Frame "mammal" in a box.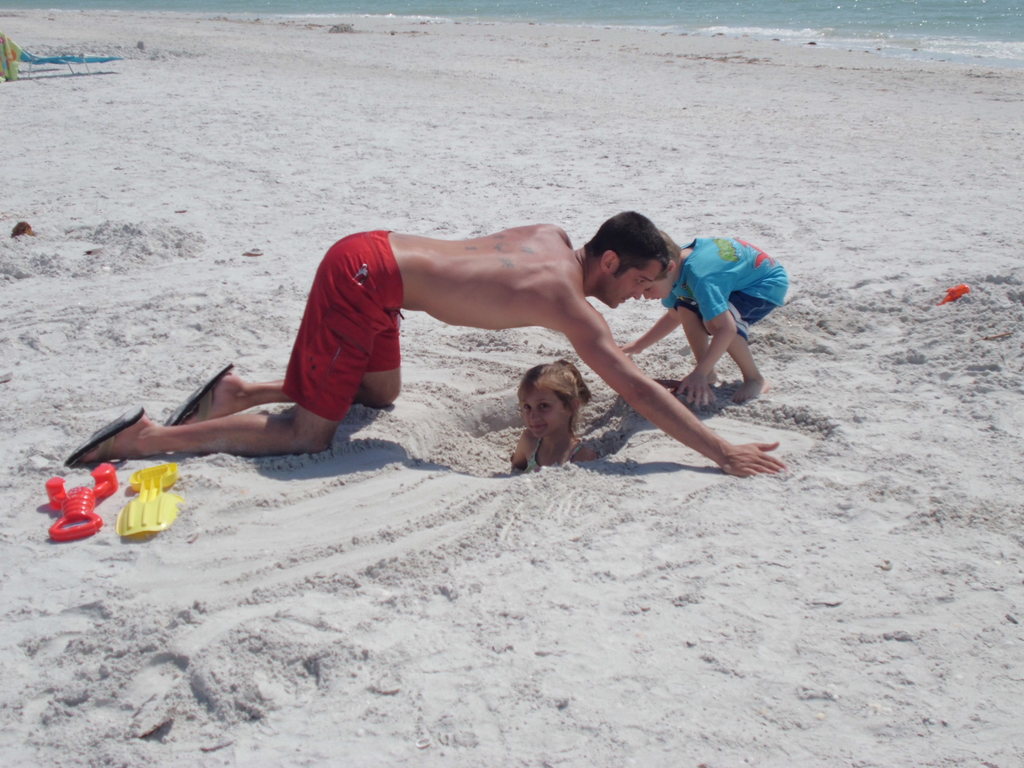
[512,360,599,468].
